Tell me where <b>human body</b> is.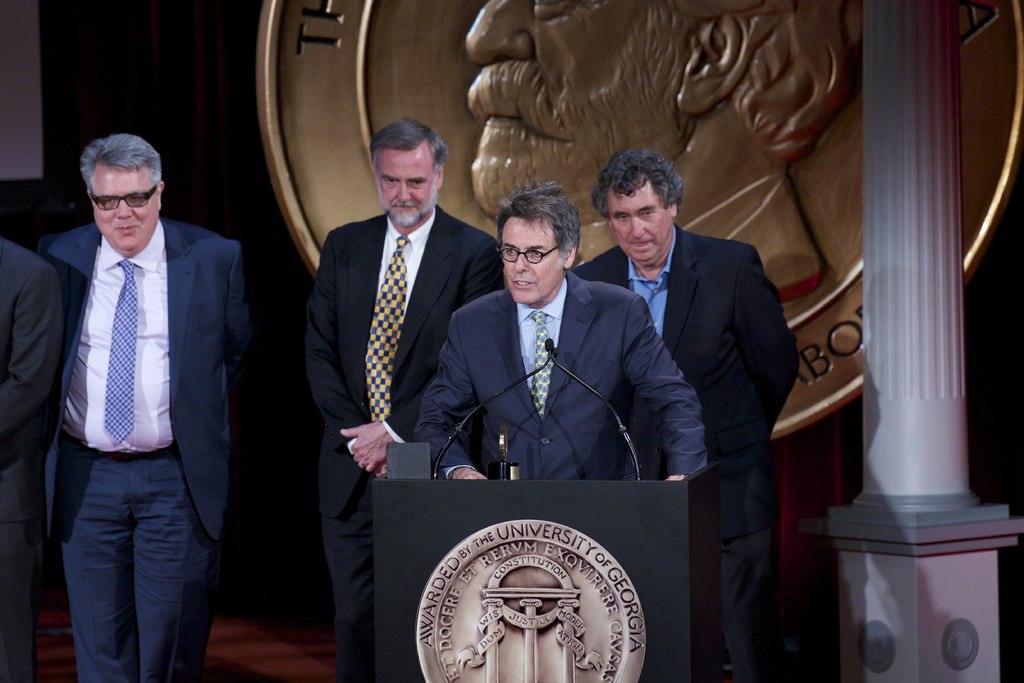
<b>human body</b> is at {"left": 4, "top": 101, "right": 241, "bottom": 682}.
